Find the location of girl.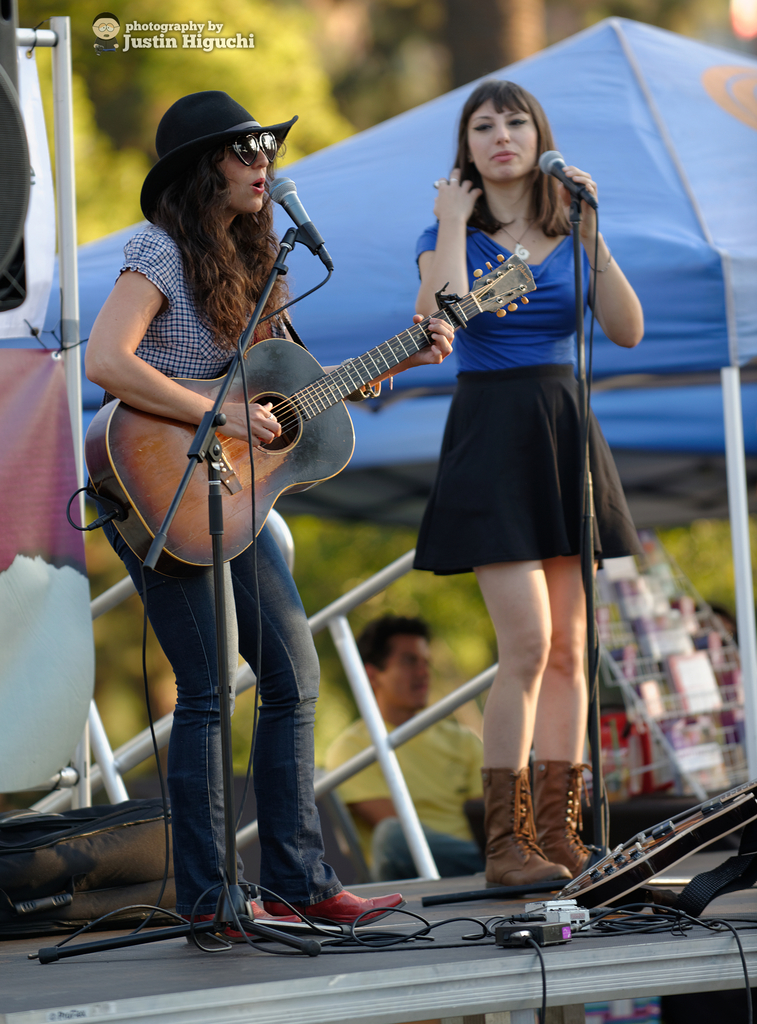
Location: left=417, top=82, right=646, bottom=892.
